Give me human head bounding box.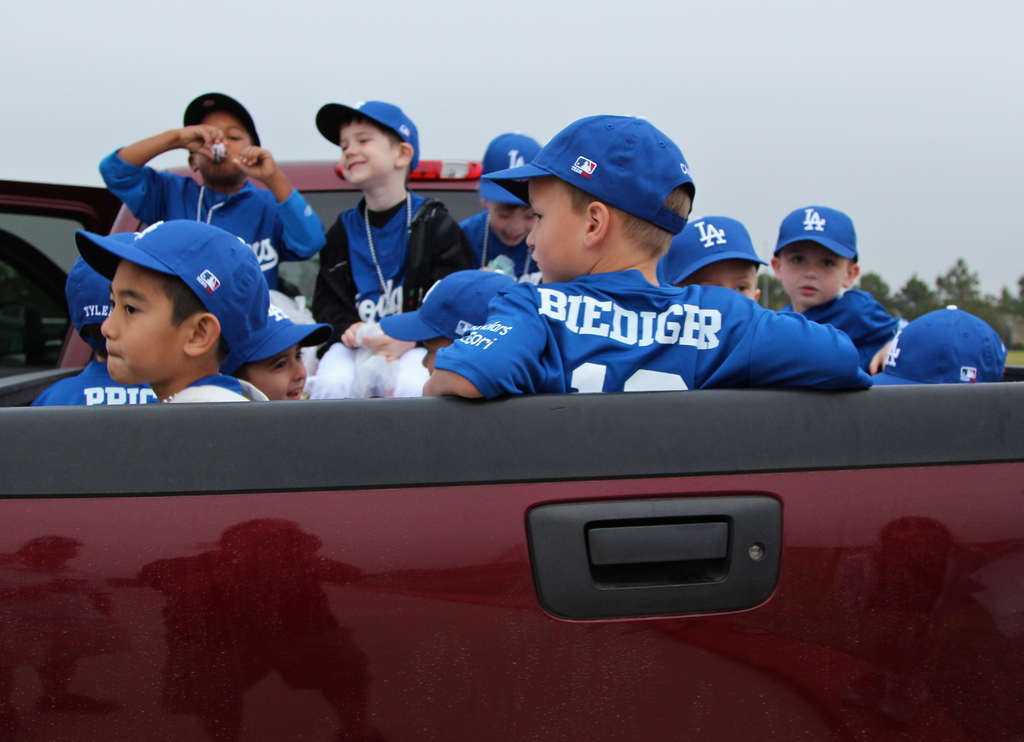
[left=217, top=305, right=335, bottom=398].
